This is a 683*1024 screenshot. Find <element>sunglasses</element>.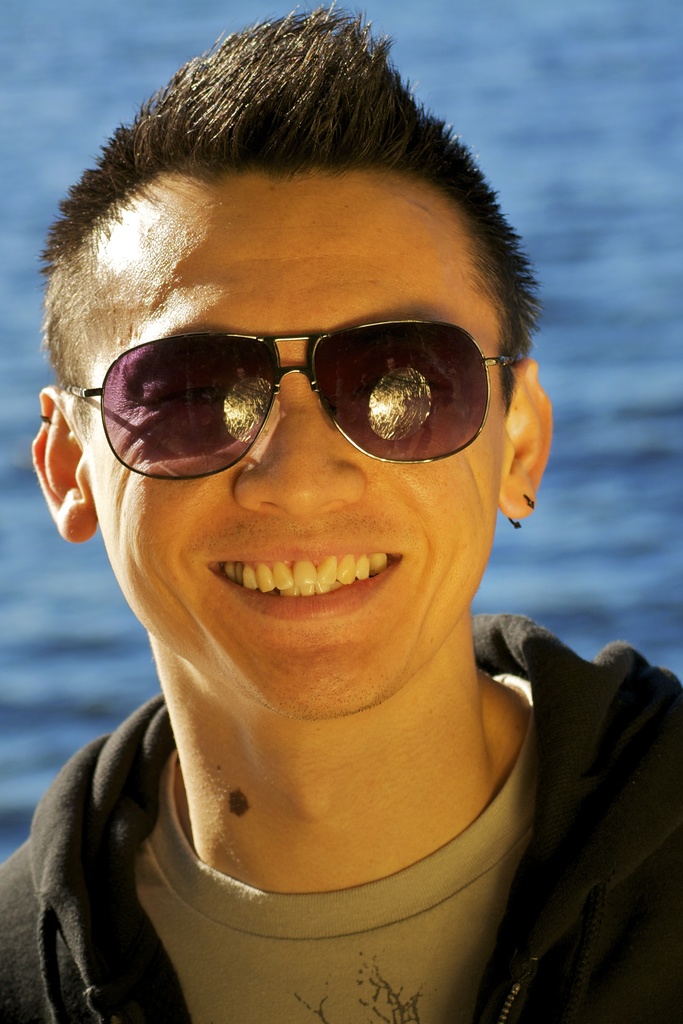
Bounding box: detection(61, 317, 520, 488).
